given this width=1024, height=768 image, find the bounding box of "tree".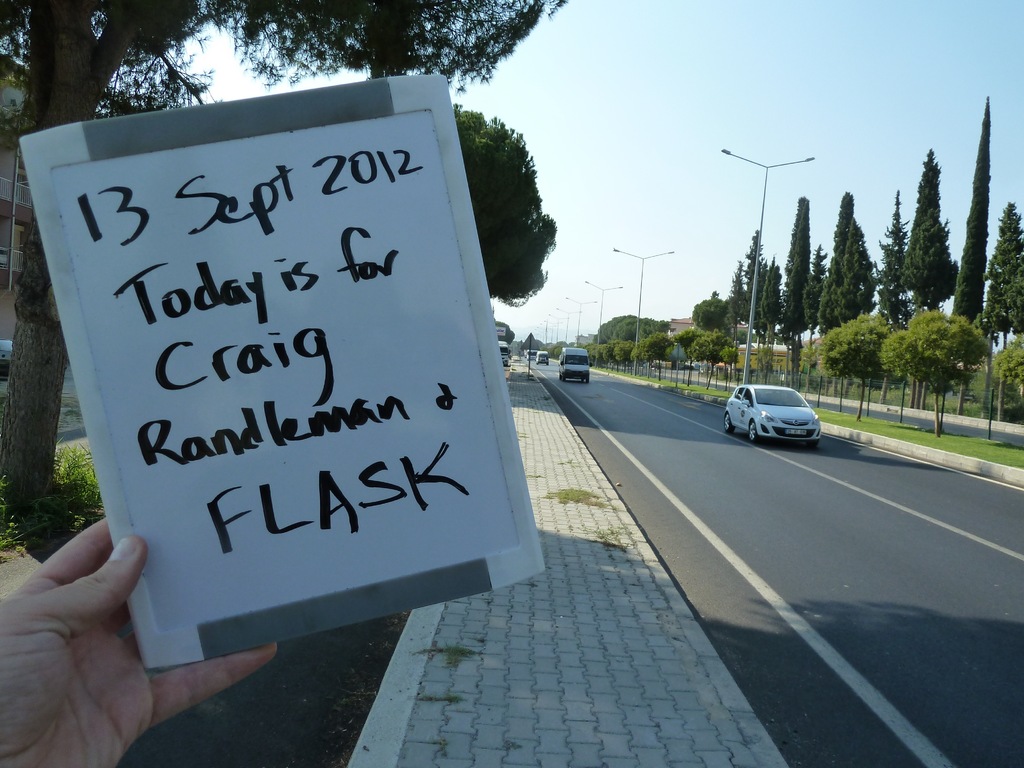
[490, 317, 518, 348].
